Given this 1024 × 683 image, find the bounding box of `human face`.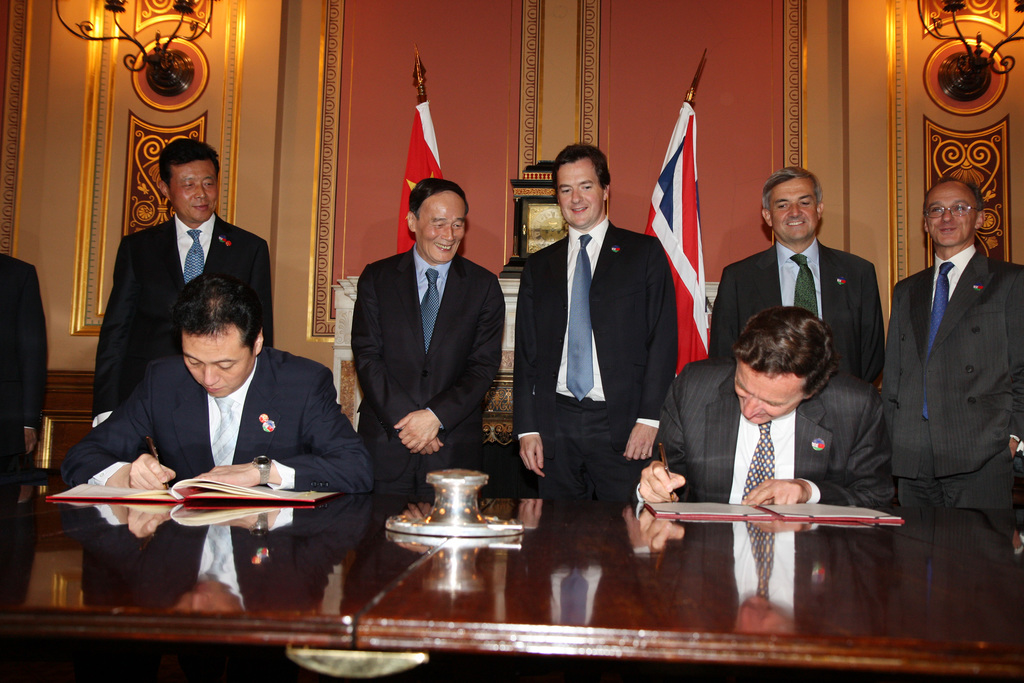
pyautogui.locateOnScreen(184, 324, 253, 396).
